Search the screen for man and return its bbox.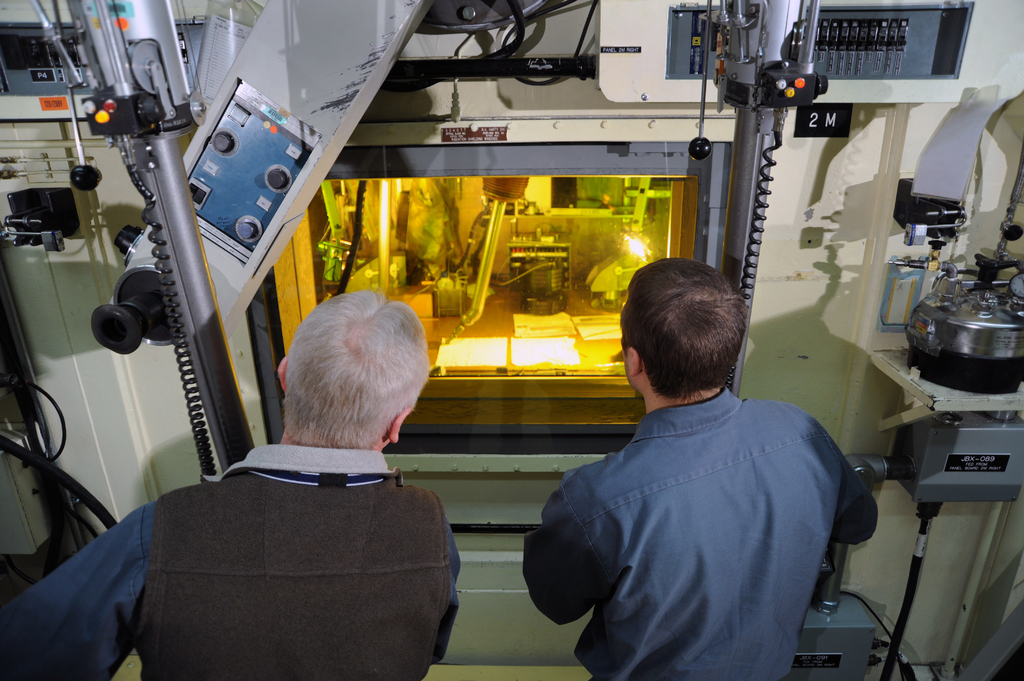
Found: 0 294 473 680.
